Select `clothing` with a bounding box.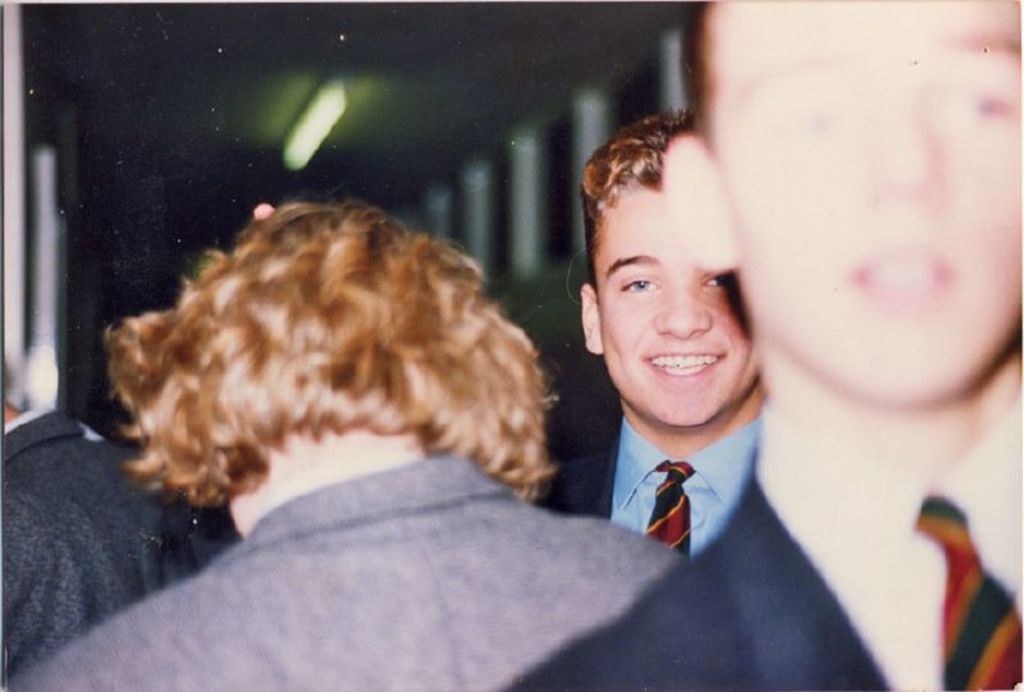
0, 409, 193, 691.
